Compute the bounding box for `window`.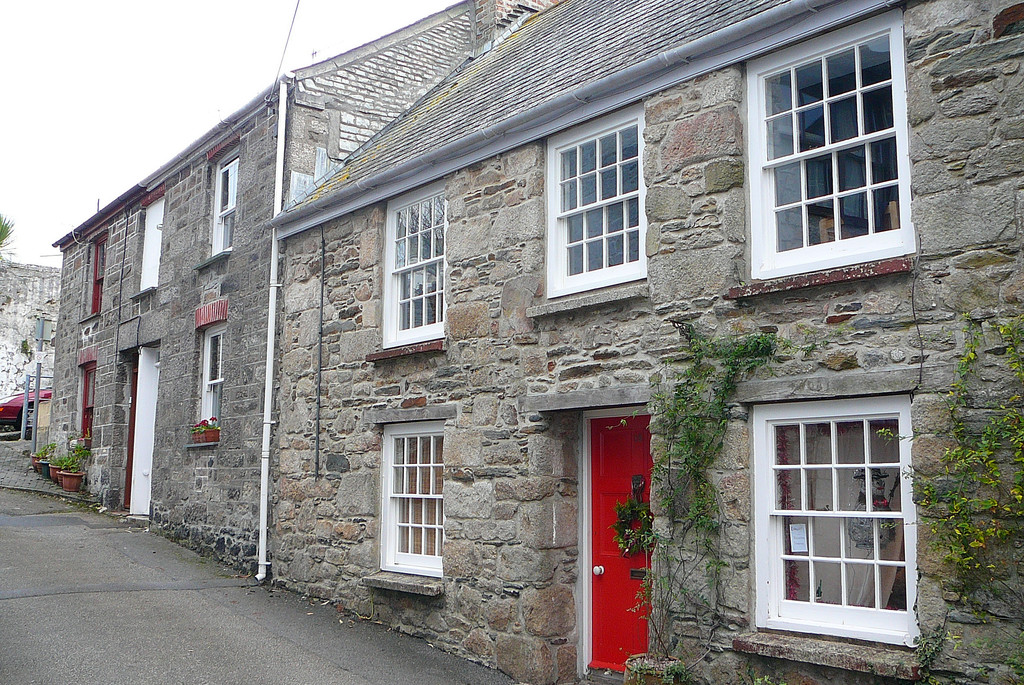
89/227/112/312.
